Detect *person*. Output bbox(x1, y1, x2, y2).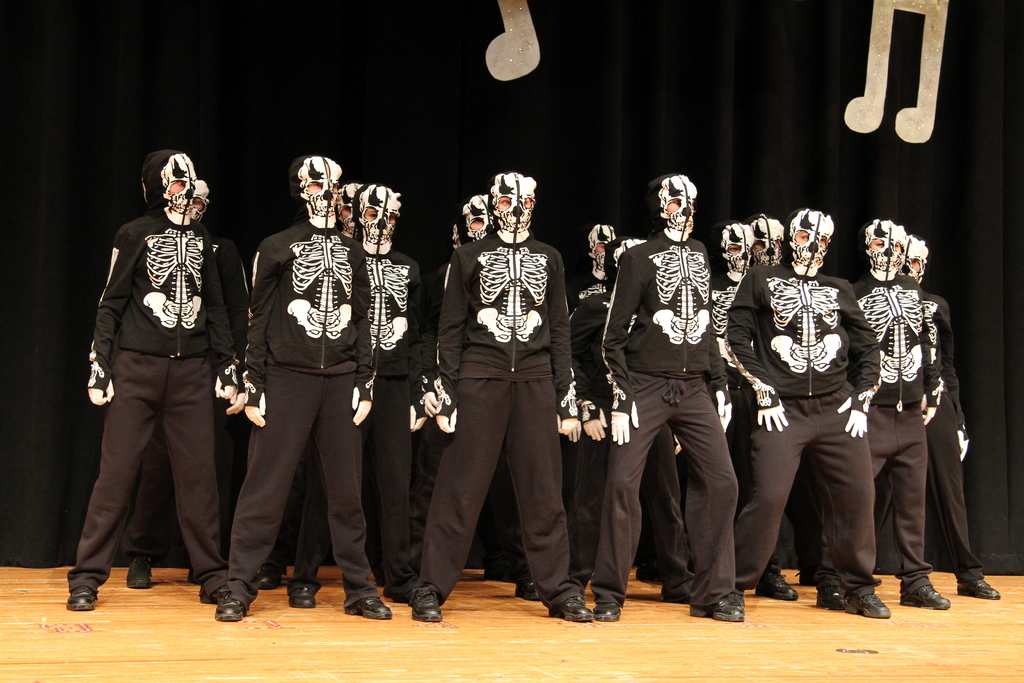
bbox(403, 184, 548, 608).
